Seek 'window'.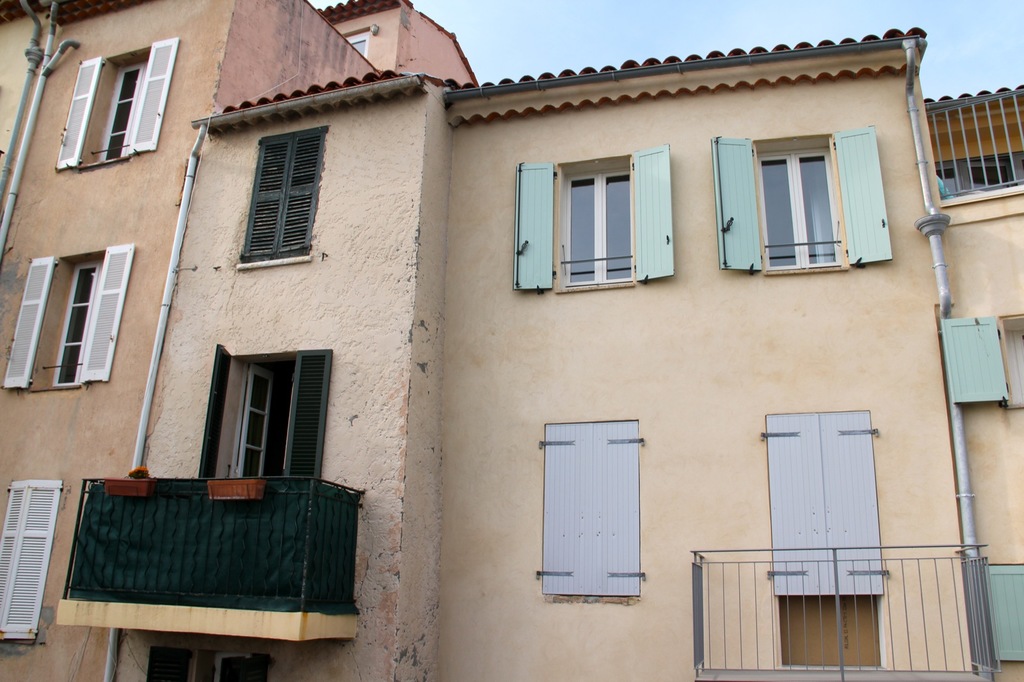
{"x1": 54, "y1": 35, "x2": 179, "y2": 170}.
